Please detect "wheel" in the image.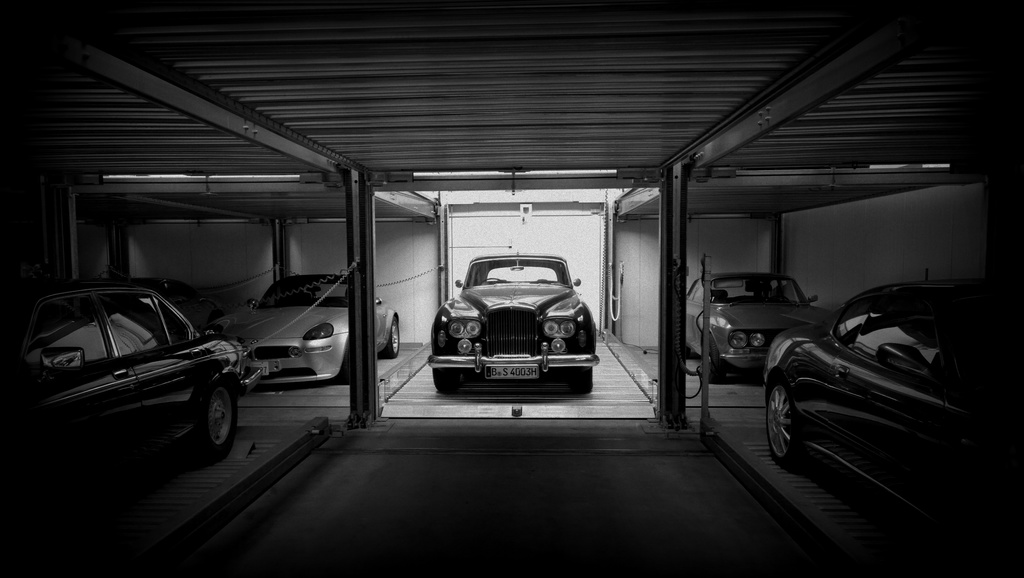
[378, 320, 402, 360].
